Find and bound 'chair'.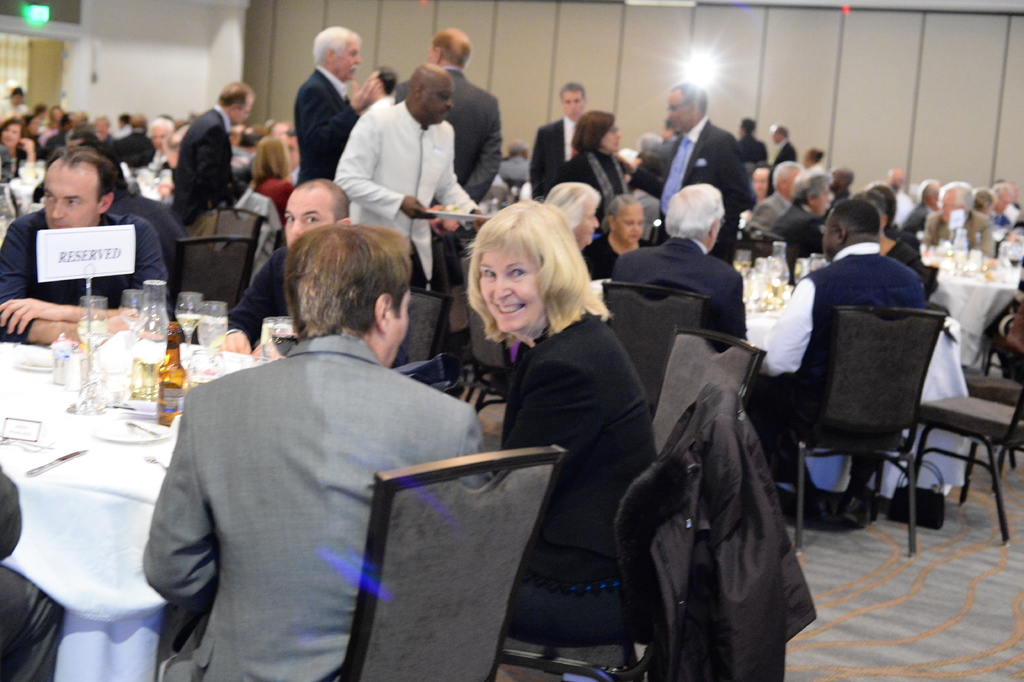
Bound: (394,287,451,362).
